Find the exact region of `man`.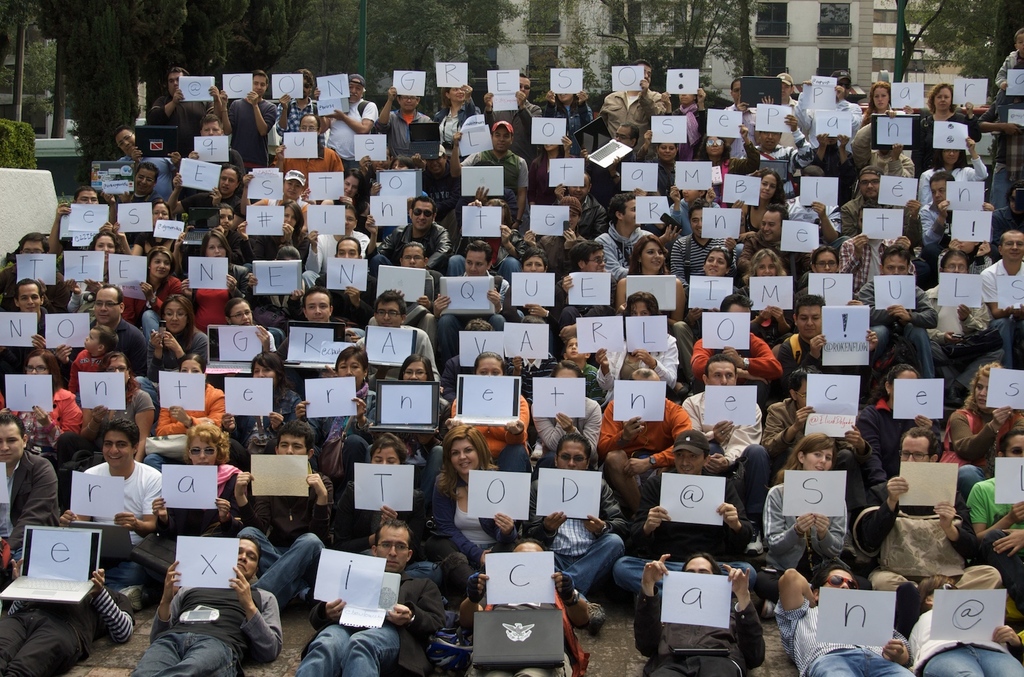
Exact region: BBox(767, 74, 798, 117).
